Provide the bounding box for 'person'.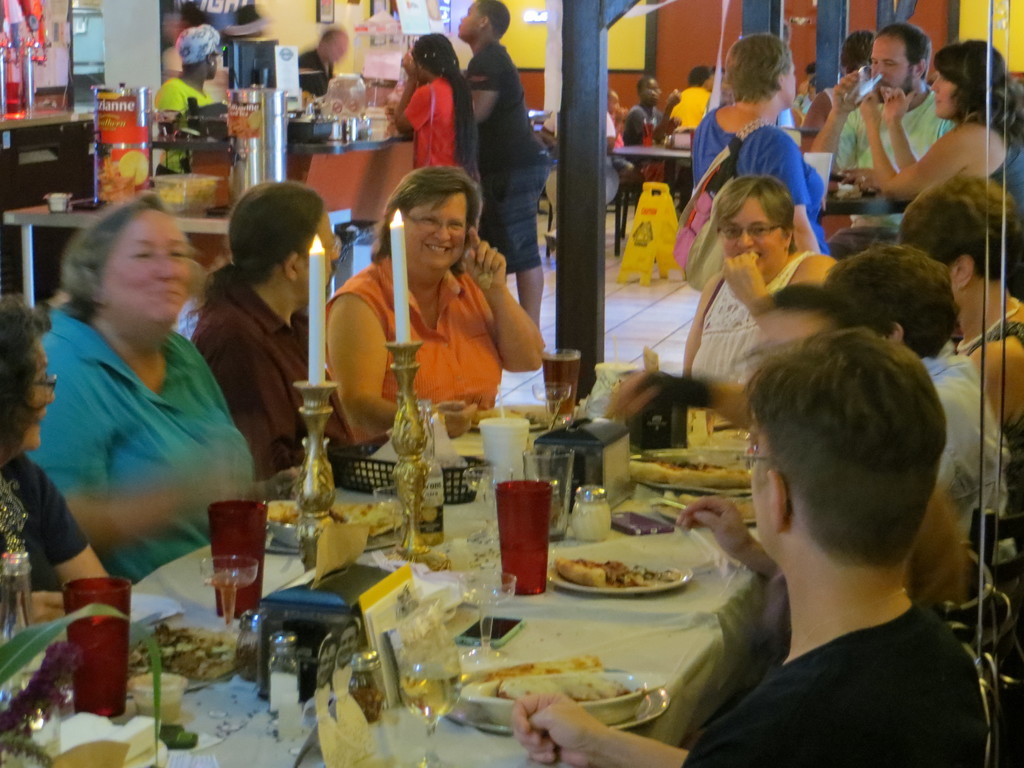
crop(161, 24, 225, 175).
